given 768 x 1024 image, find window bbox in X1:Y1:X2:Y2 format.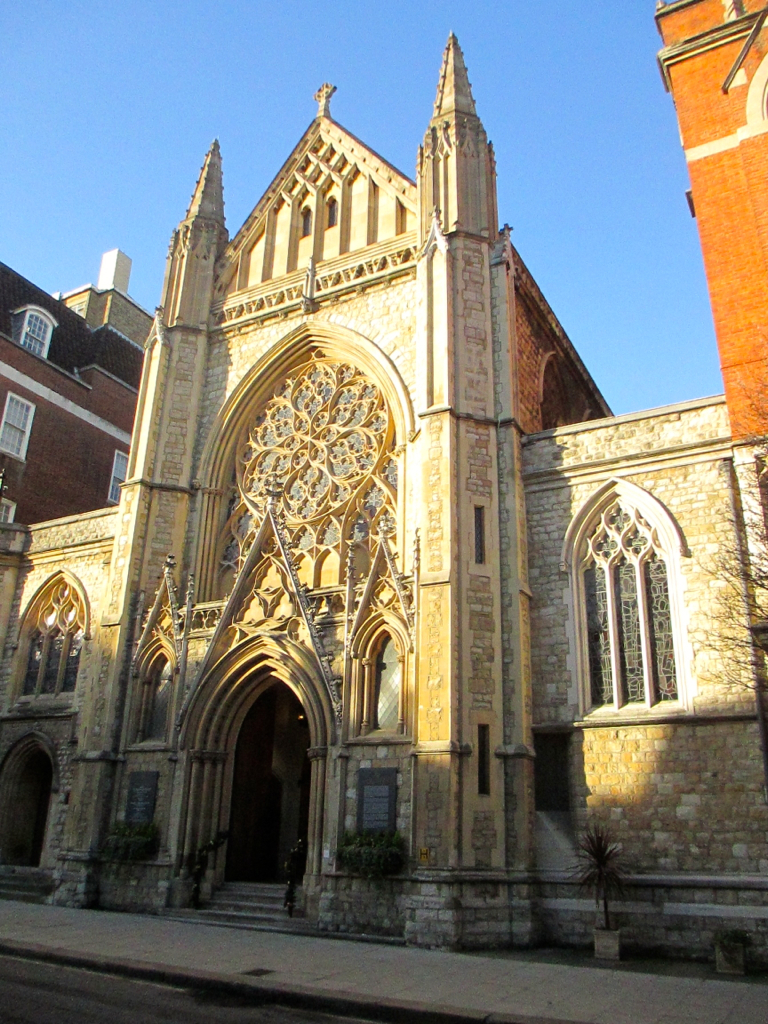
373:636:402:728.
